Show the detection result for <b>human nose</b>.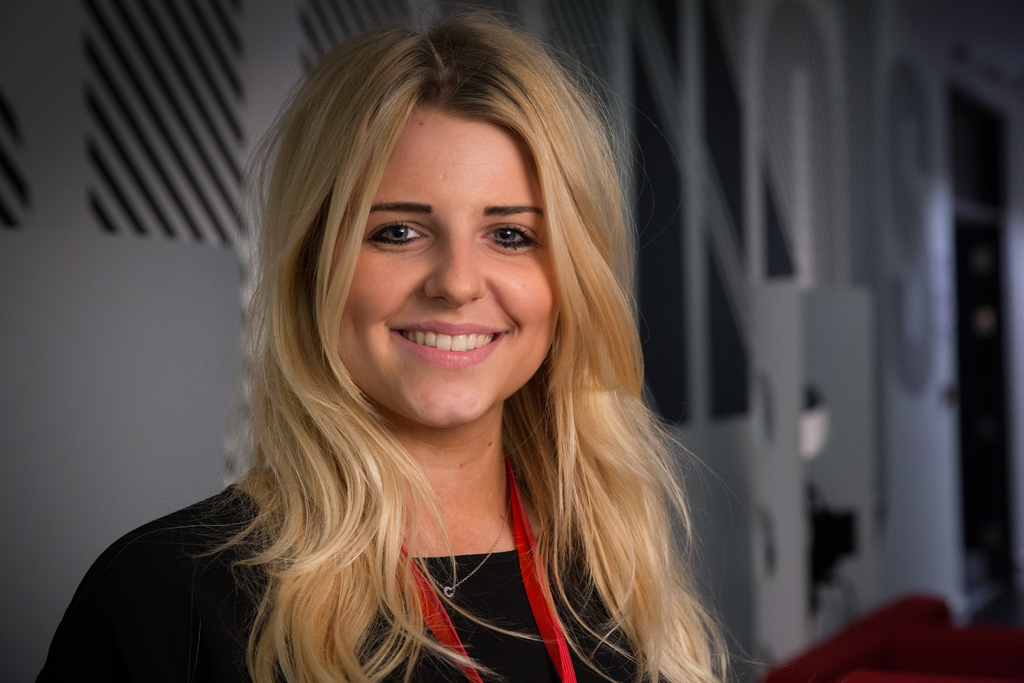
box(422, 222, 488, 309).
